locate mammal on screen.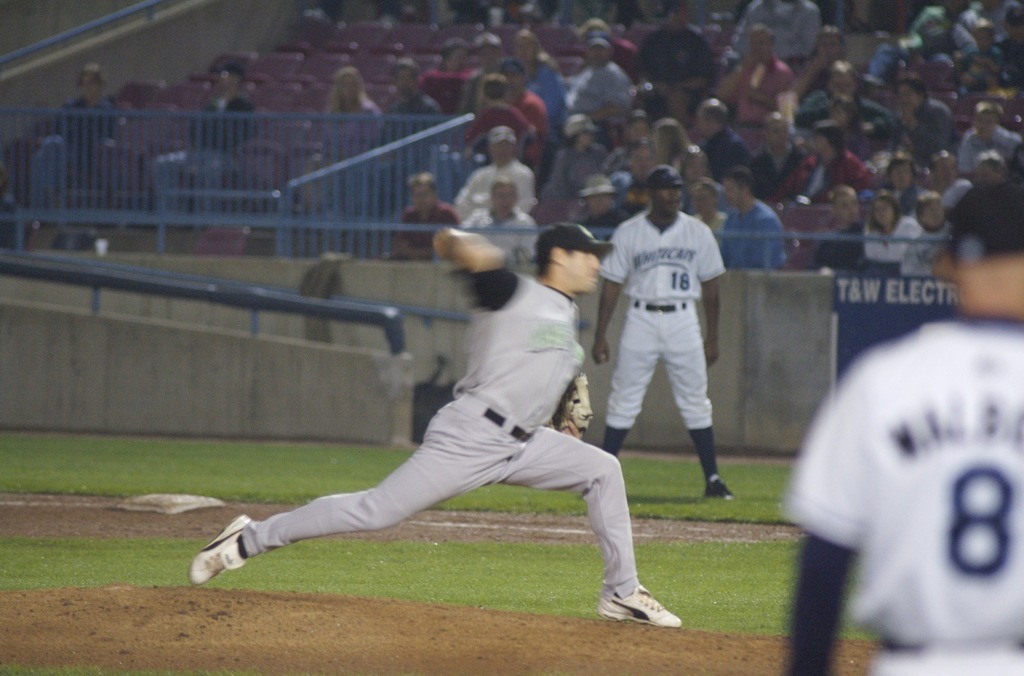
On screen at (x1=457, y1=122, x2=540, y2=216).
